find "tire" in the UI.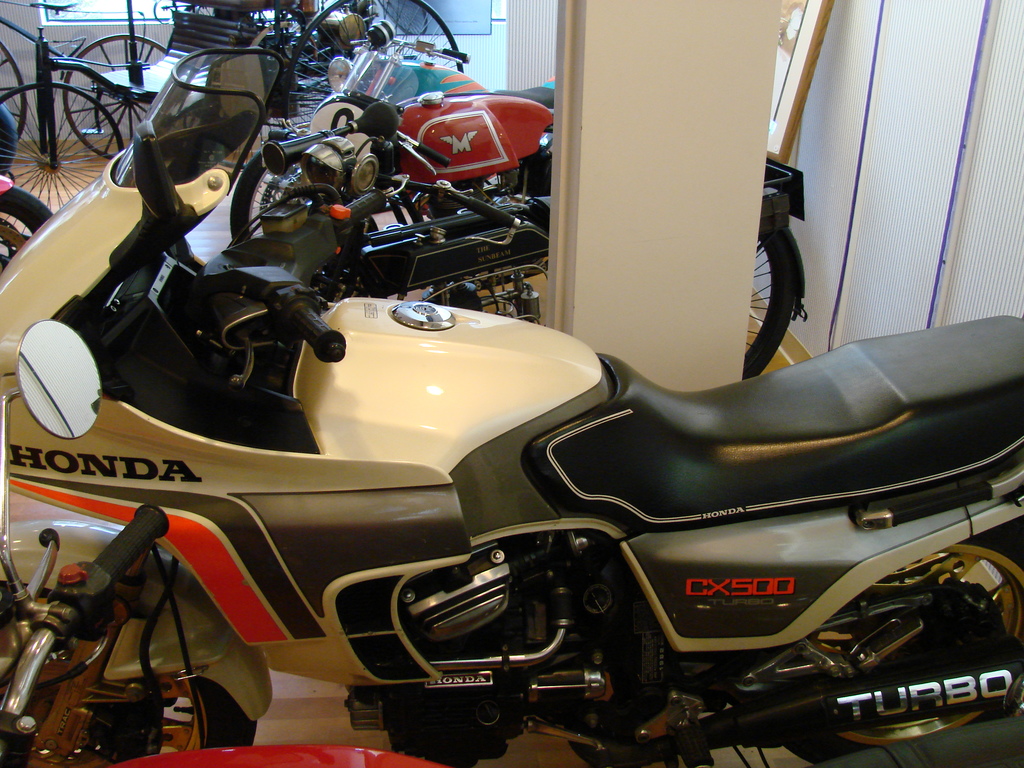
UI element at select_region(200, 676, 262, 744).
